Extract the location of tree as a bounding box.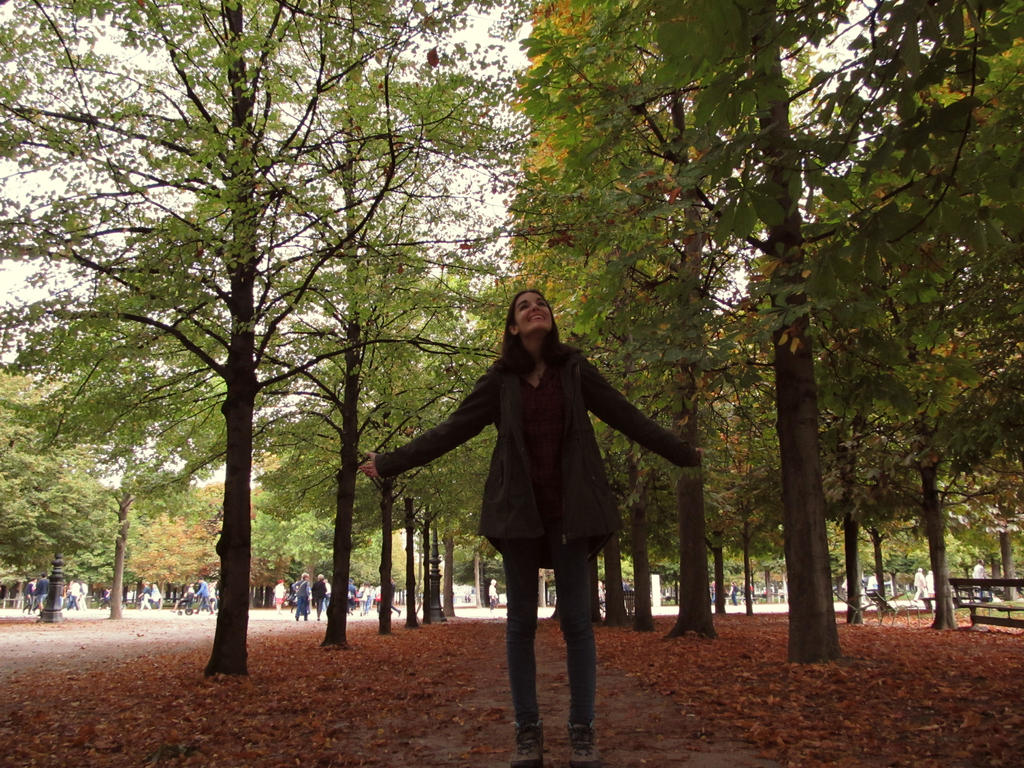
detection(24, 17, 541, 691).
